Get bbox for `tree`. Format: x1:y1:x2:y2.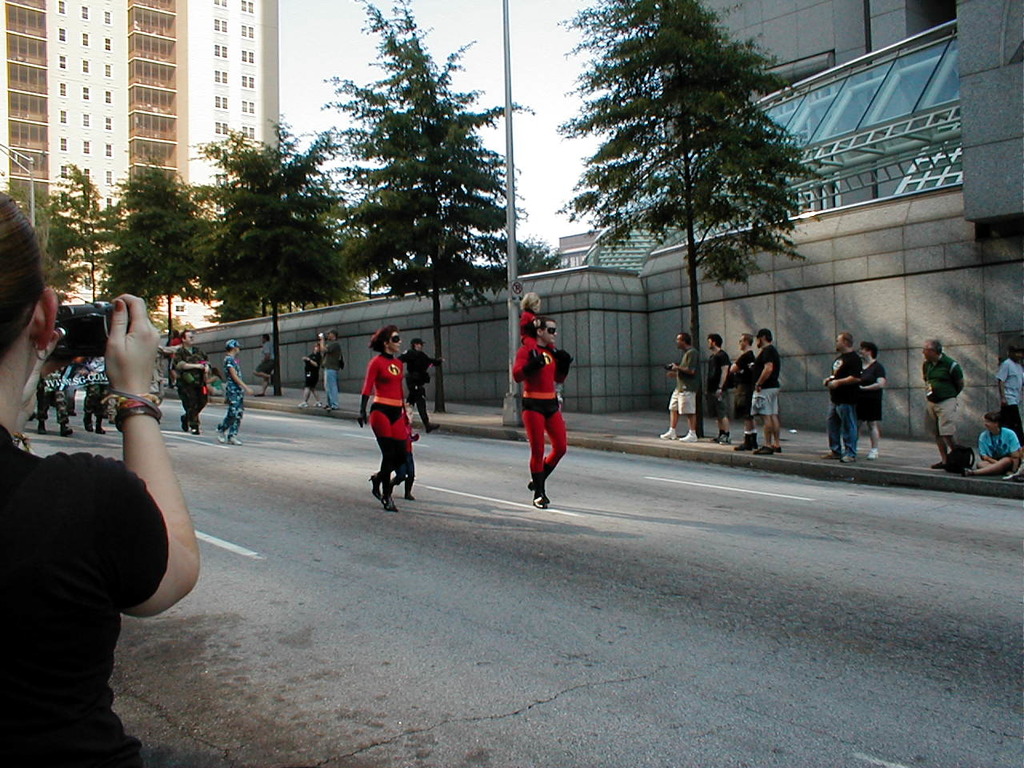
187:111:364:398.
